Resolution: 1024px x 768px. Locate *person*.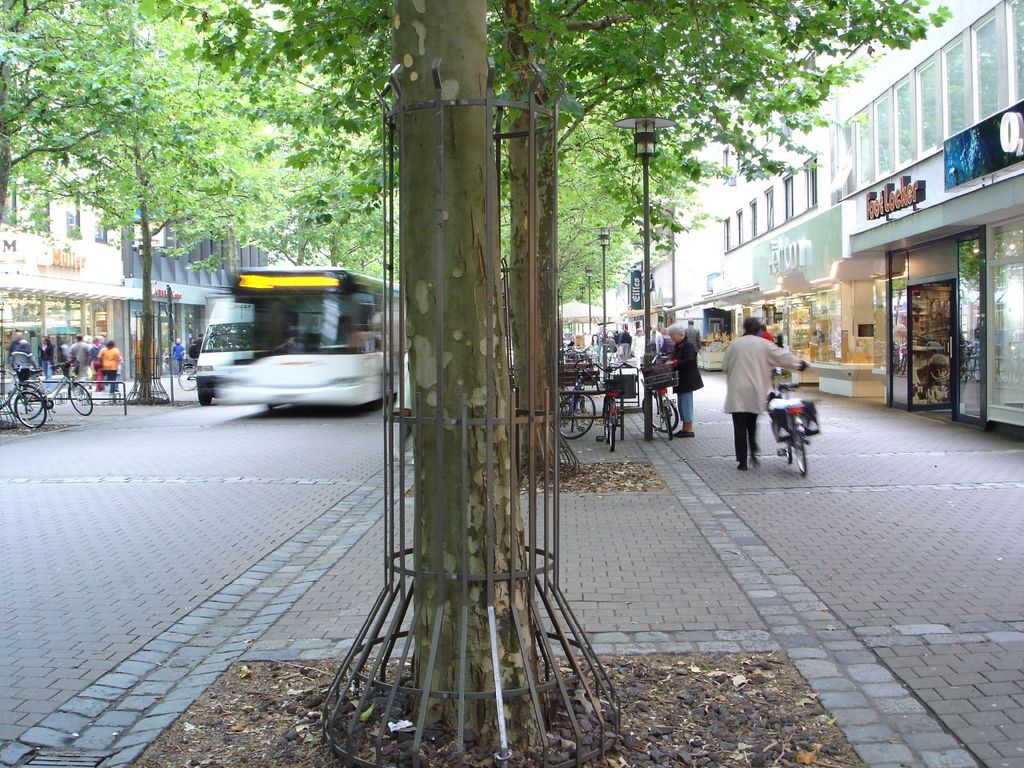
[723,313,795,479].
